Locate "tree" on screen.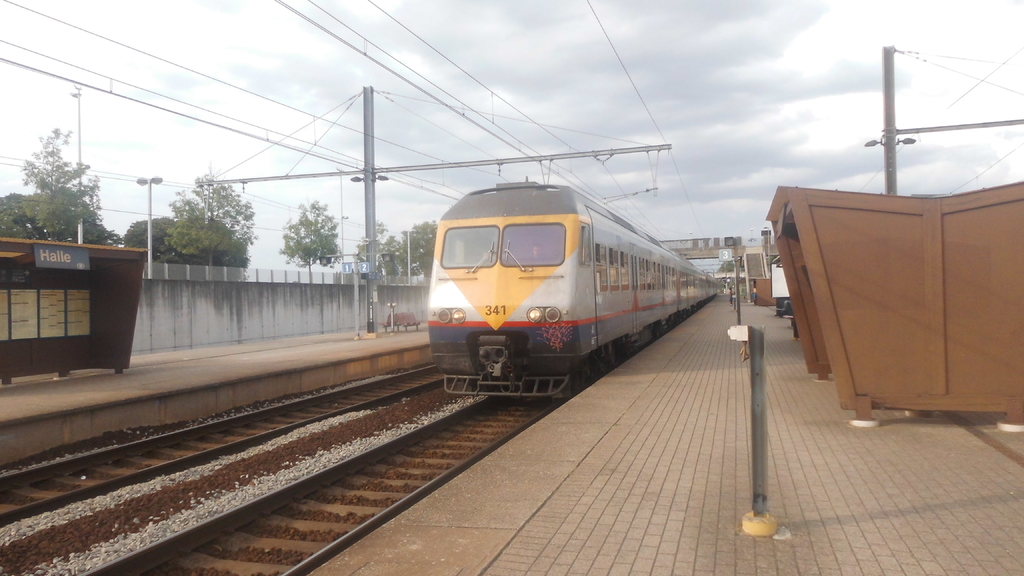
On screen at <bbox>109, 166, 252, 266</bbox>.
